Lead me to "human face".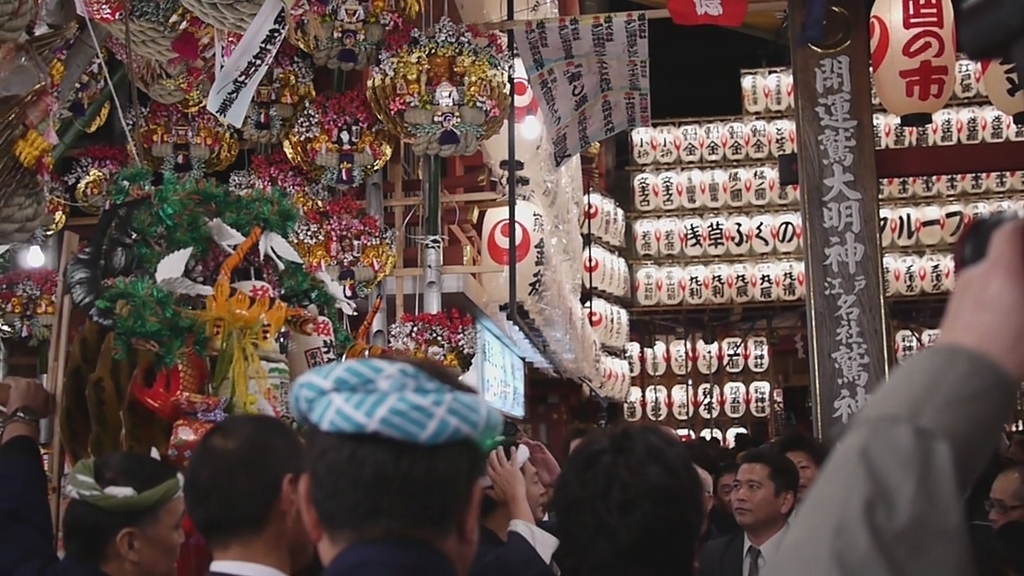
Lead to 518, 462, 555, 514.
